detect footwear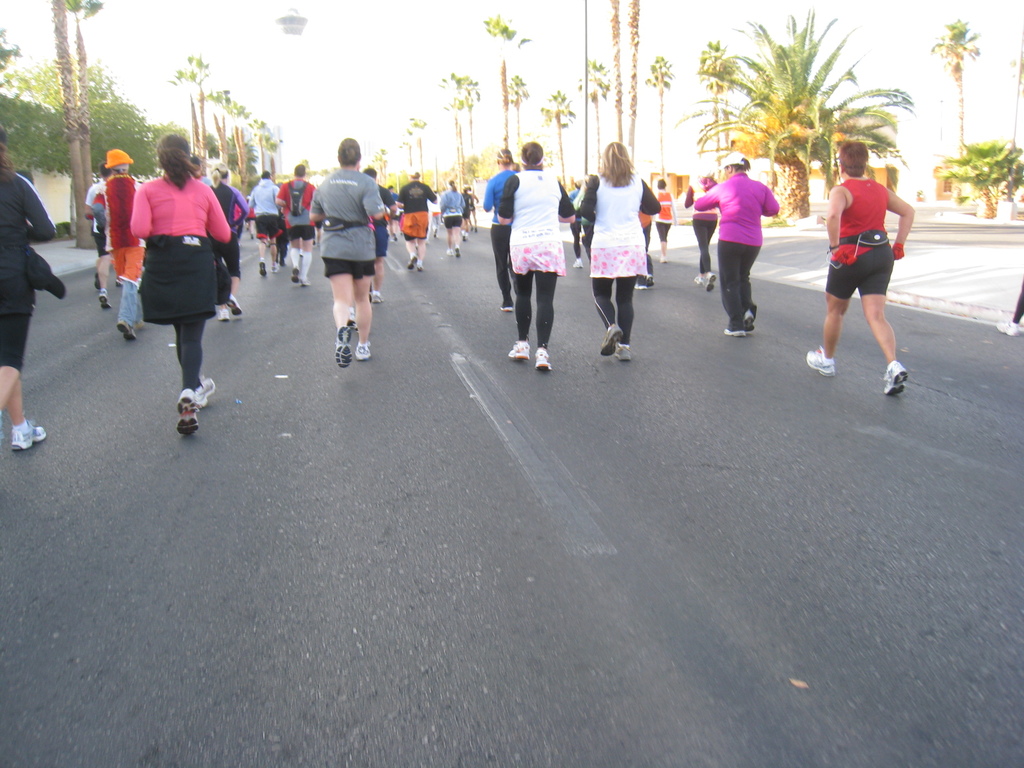
693/274/702/286
